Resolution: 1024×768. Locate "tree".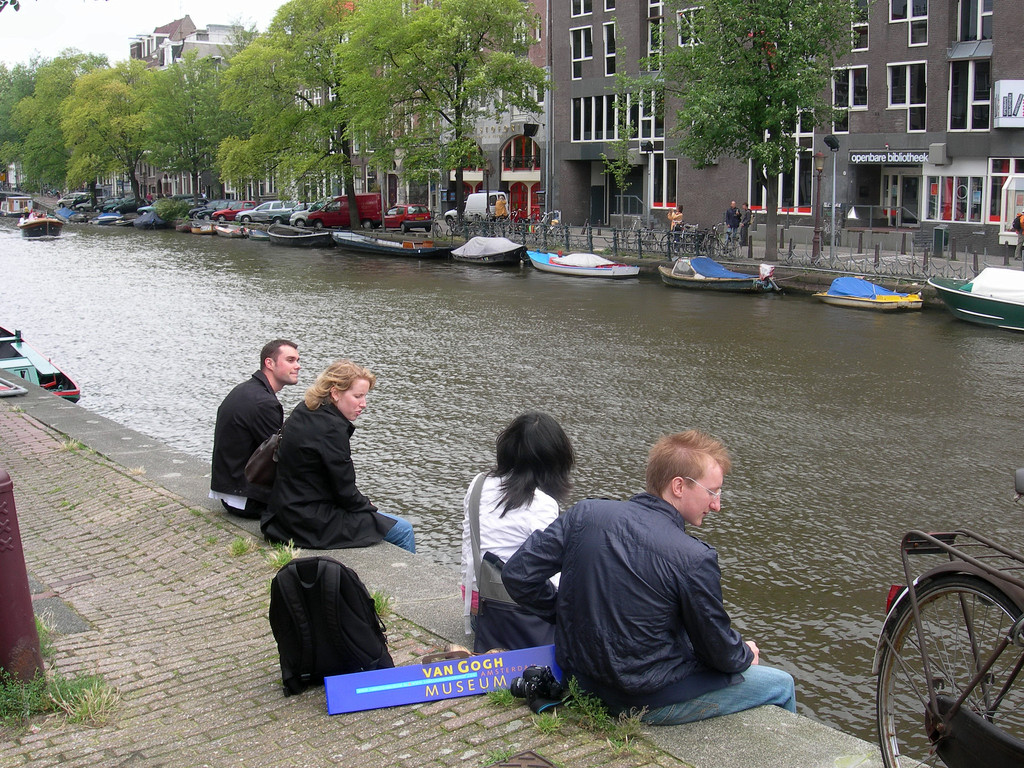
pyautogui.locateOnScreen(17, 45, 110, 195).
